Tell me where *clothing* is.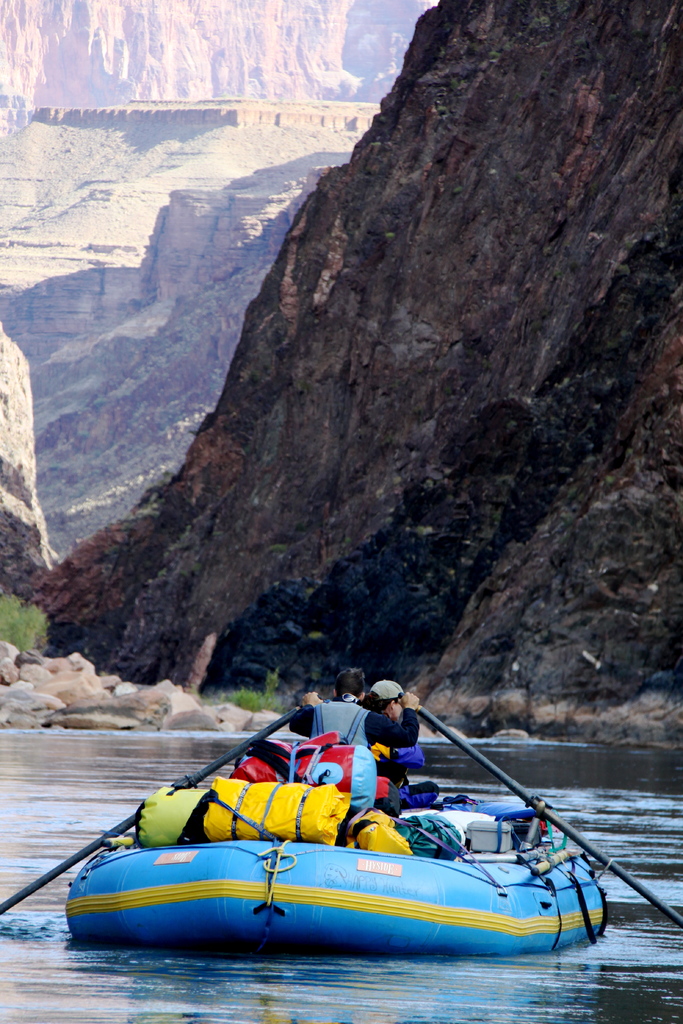
*clothing* is at [288,698,421,770].
